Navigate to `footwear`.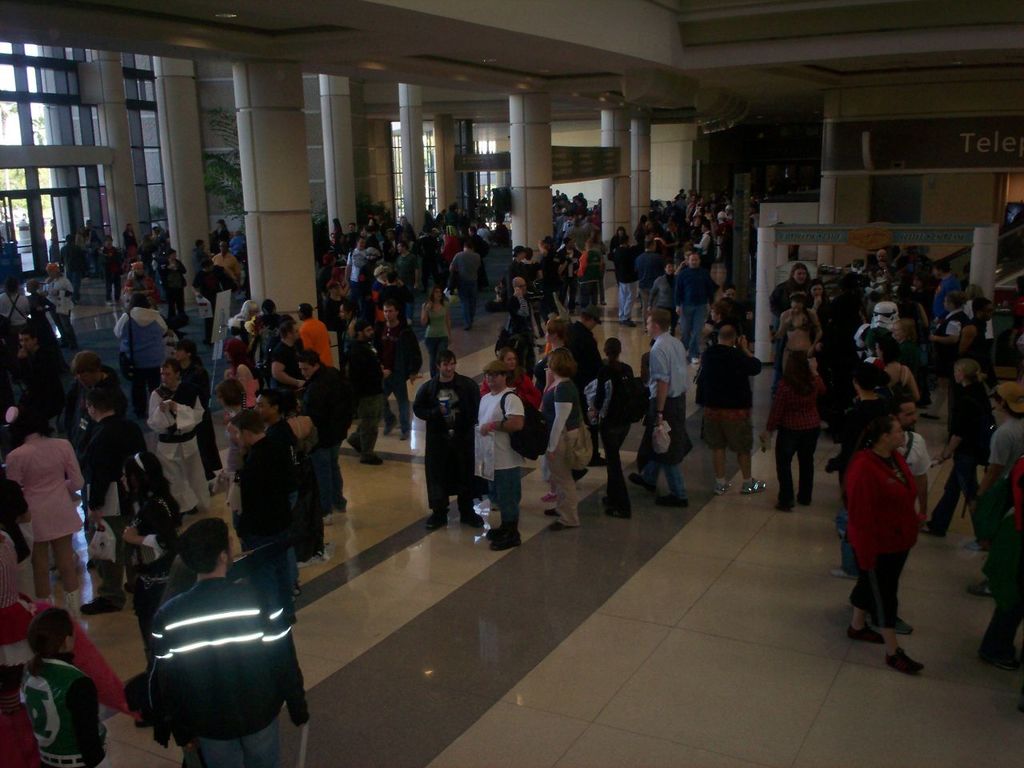
Navigation target: [x1=78, y1=596, x2=125, y2=612].
